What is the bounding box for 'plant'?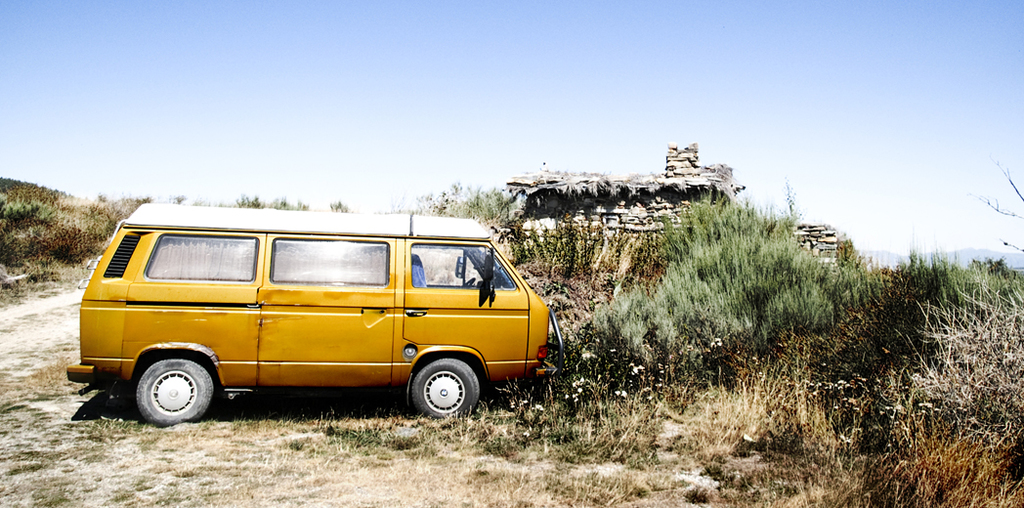
box(320, 421, 387, 454).
